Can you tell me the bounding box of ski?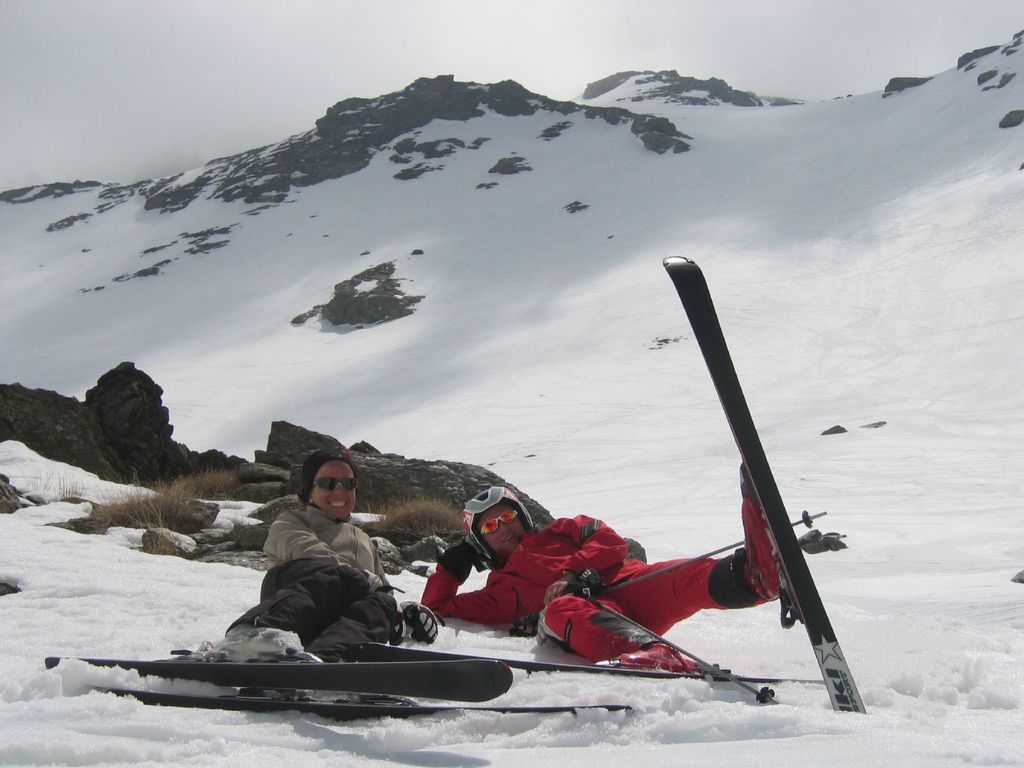
(93,680,631,719).
